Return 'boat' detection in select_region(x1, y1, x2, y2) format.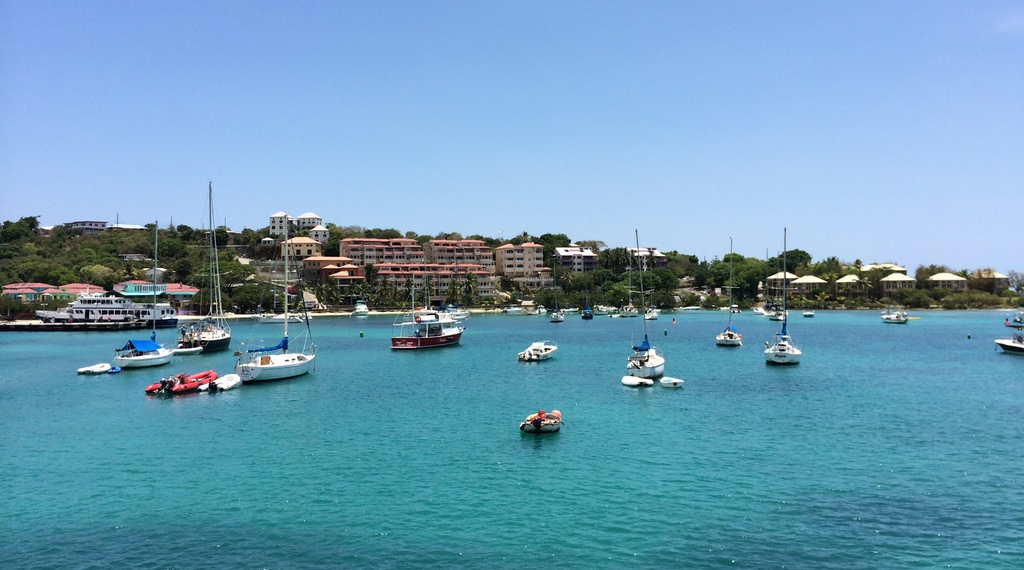
select_region(620, 253, 639, 316).
